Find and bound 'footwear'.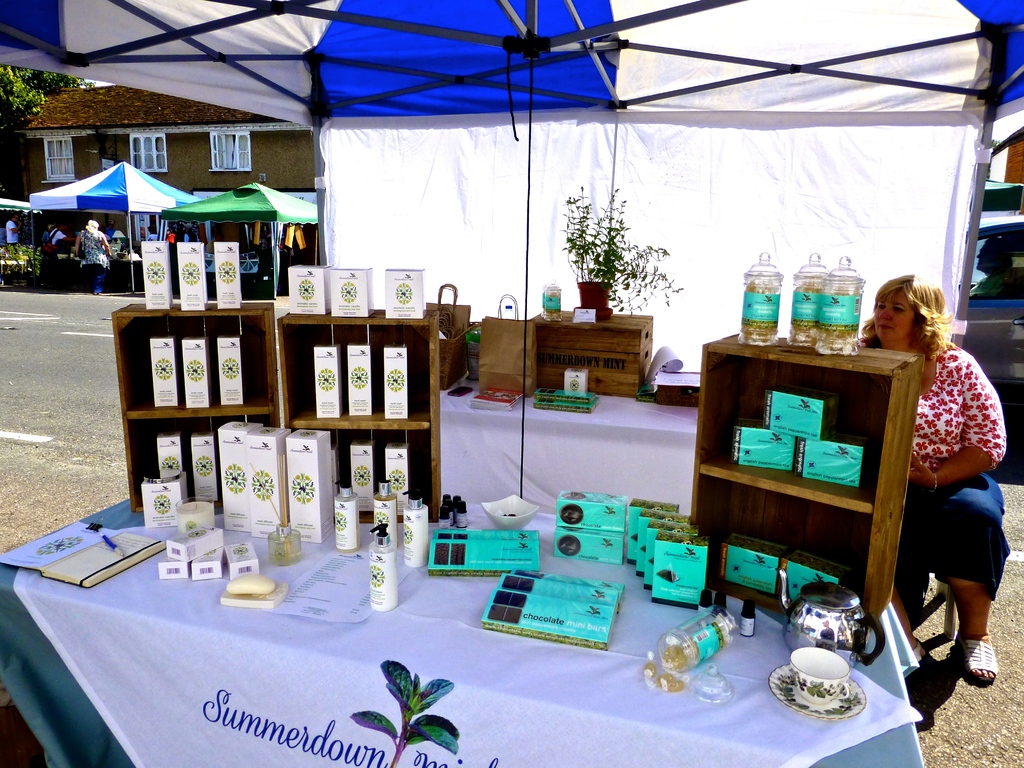
Bound: {"left": 956, "top": 646, "right": 993, "bottom": 682}.
